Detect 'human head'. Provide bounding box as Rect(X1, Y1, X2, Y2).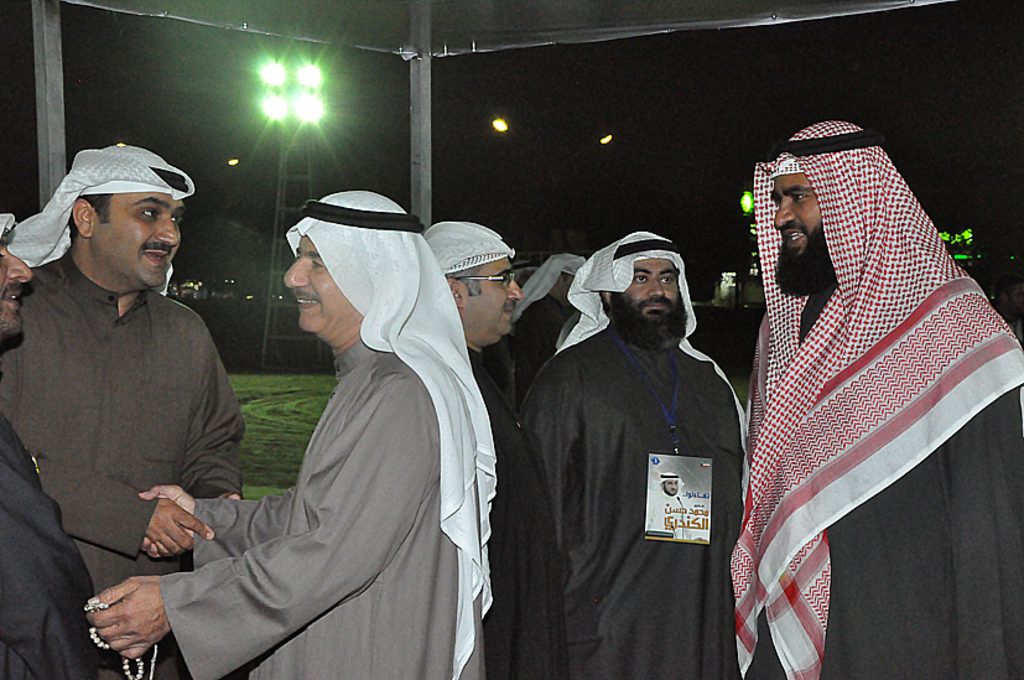
Rect(415, 220, 519, 342).
